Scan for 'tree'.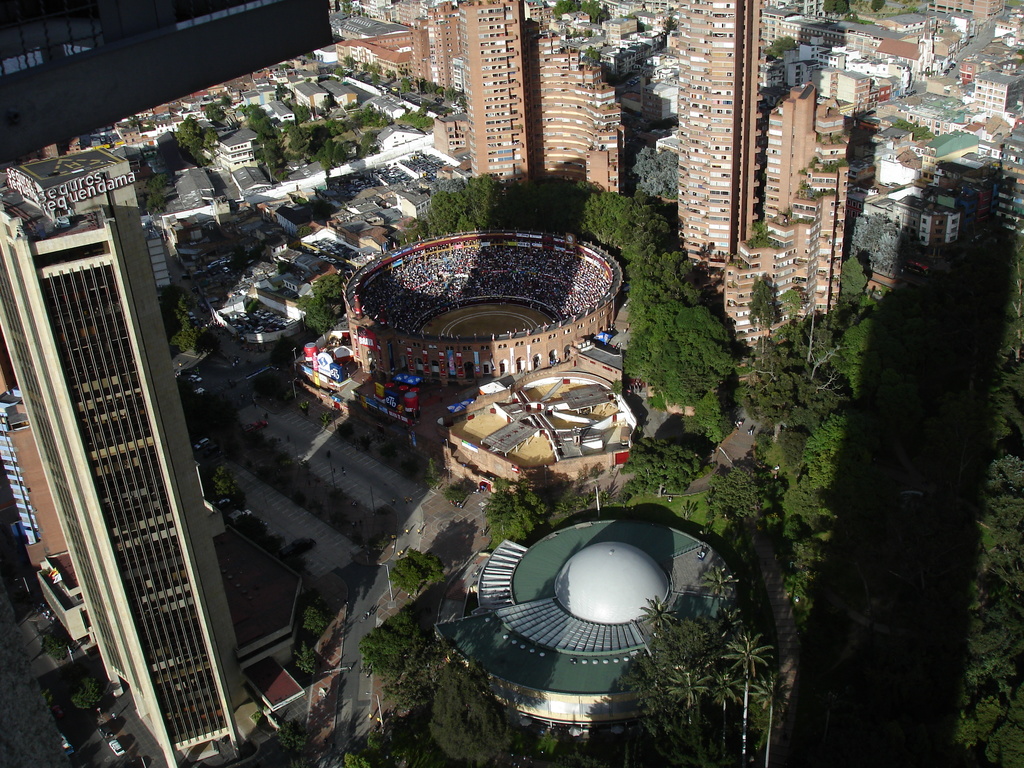
Scan result: 179/120/205/167.
